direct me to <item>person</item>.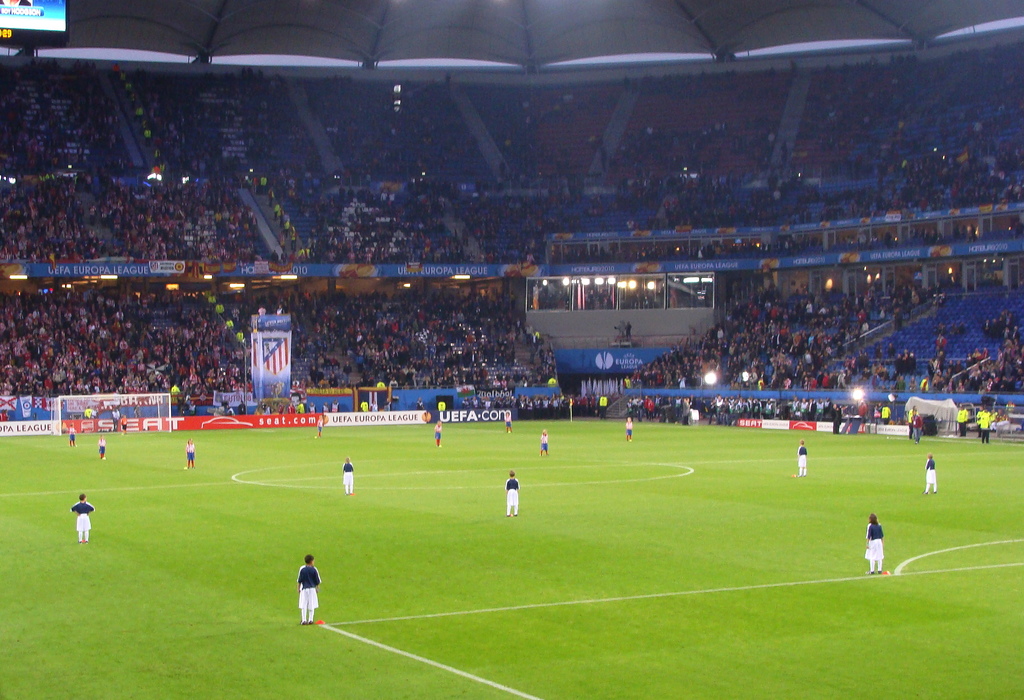
Direction: box(904, 405, 917, 437).
